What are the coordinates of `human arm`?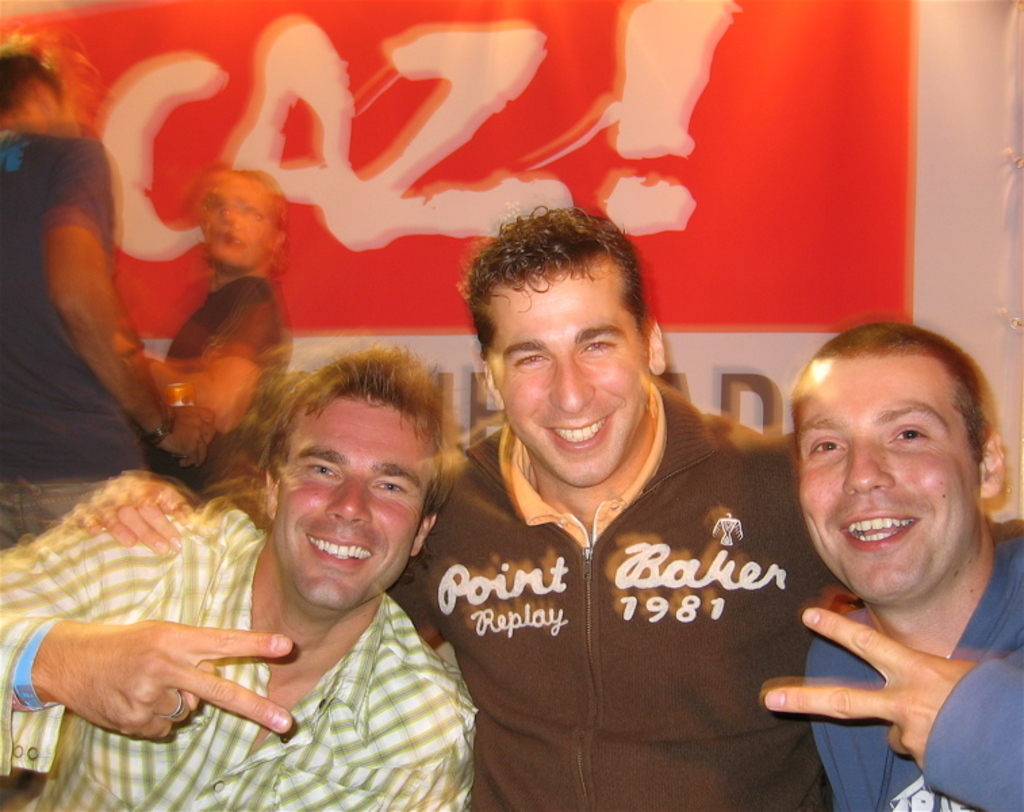
<region>57, 471, 440, 650</region>.
